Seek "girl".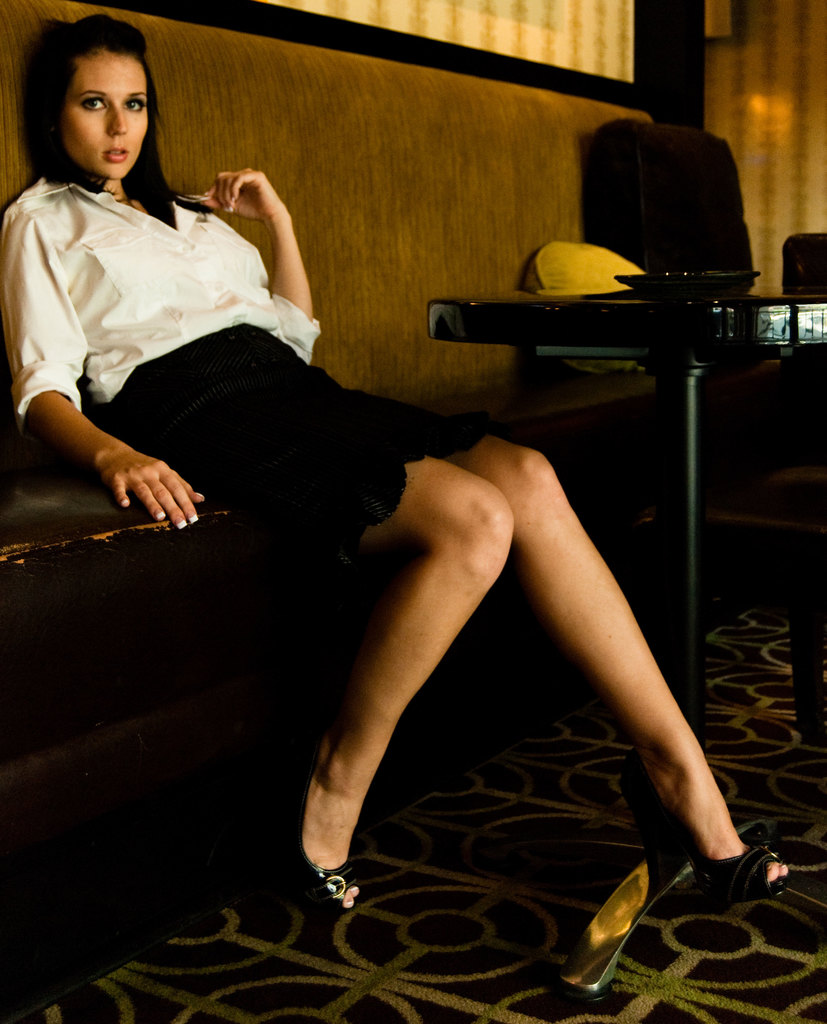
<region>0, 14, 790, 906</region>.
